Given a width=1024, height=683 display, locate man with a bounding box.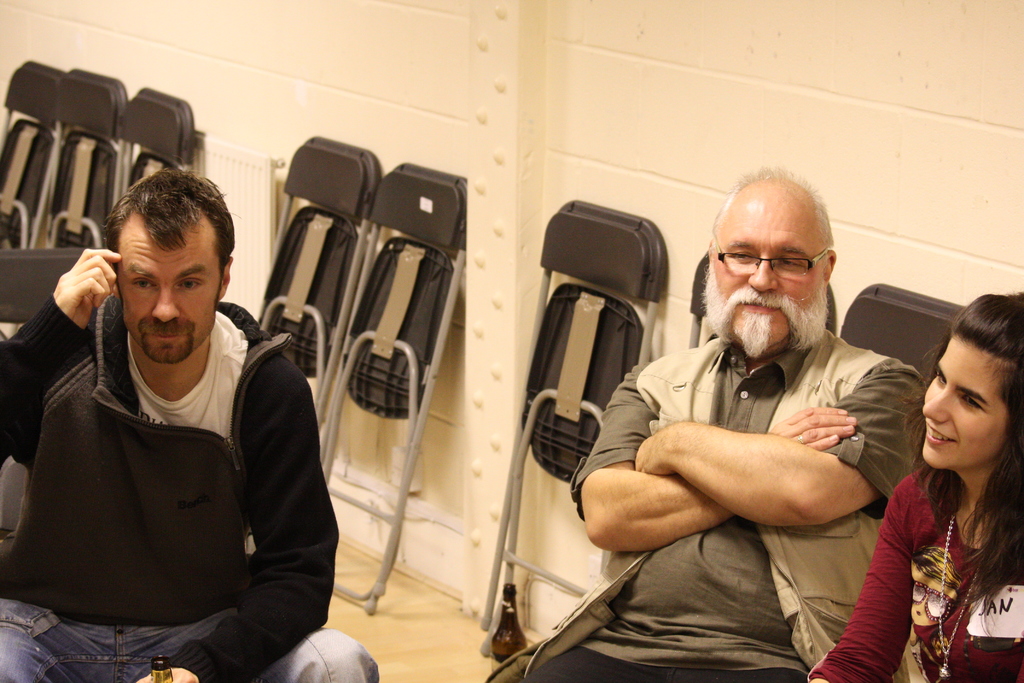
Located: left=483, top=161, right=925, bottom=682.
